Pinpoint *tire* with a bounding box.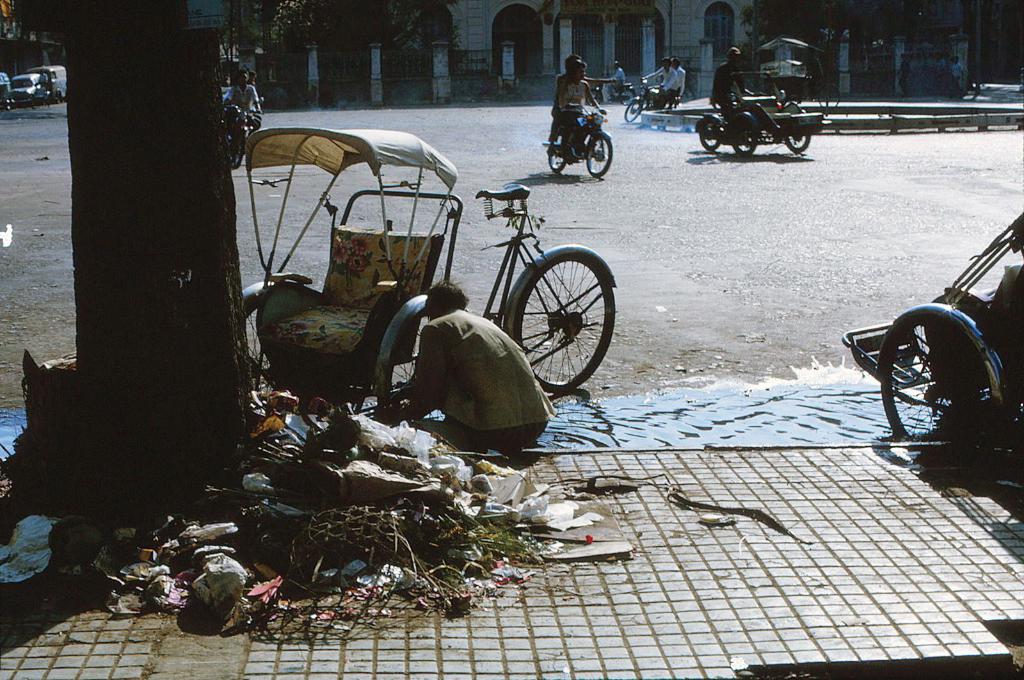
{"x1": 504, "y1": 225, "x2": 621, "y2": 394}.
